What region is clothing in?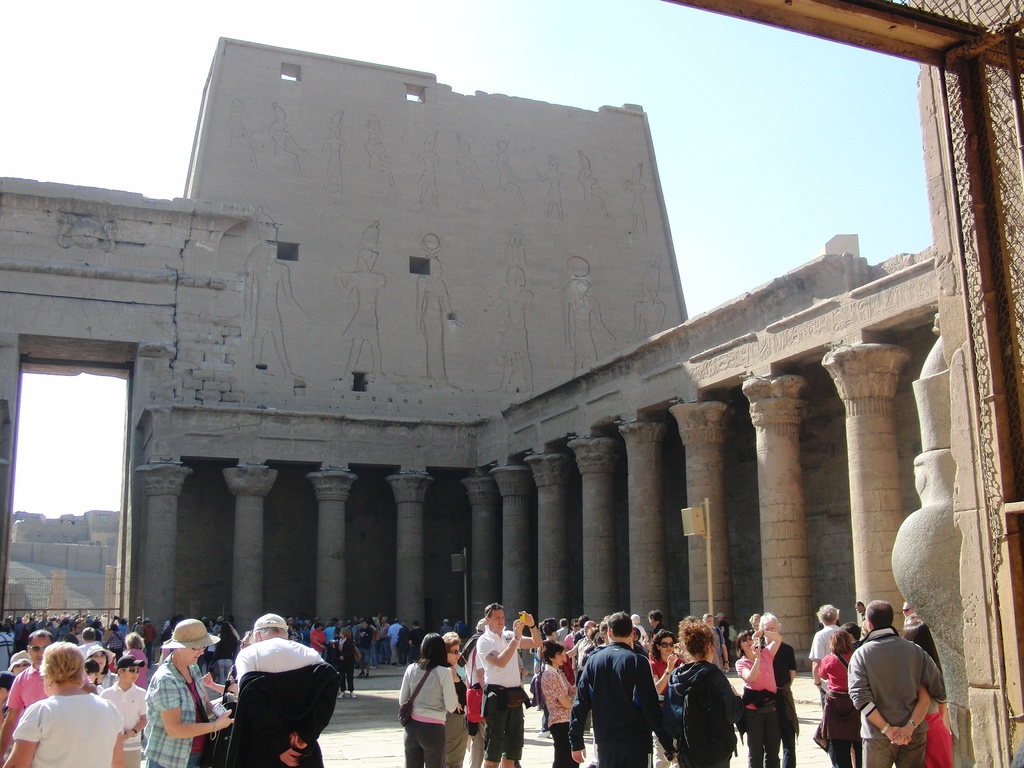
bbox=[225, 633, 340, 767].
